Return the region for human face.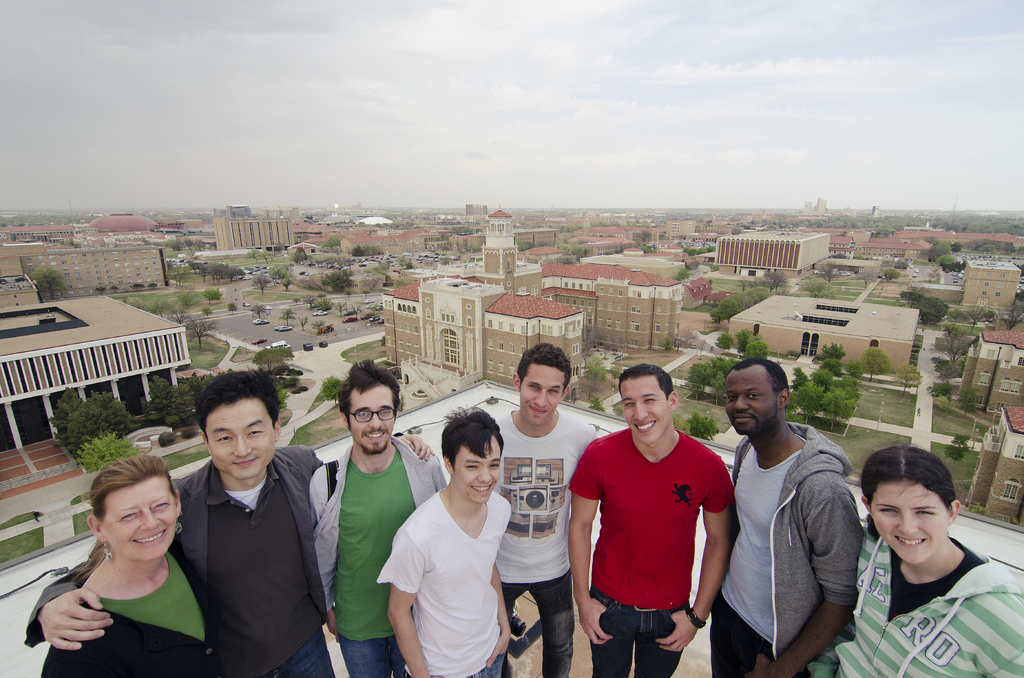
box(99, 478, 178, 562).
